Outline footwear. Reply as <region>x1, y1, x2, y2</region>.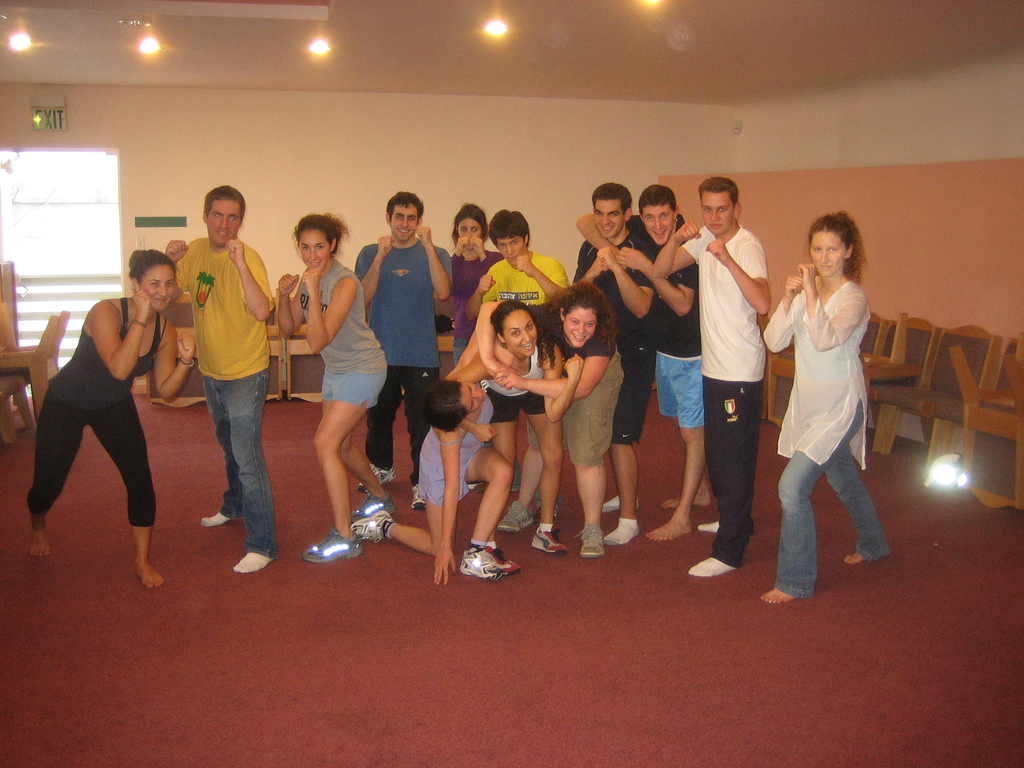
<region>496, 506, 528, 526</region>.
